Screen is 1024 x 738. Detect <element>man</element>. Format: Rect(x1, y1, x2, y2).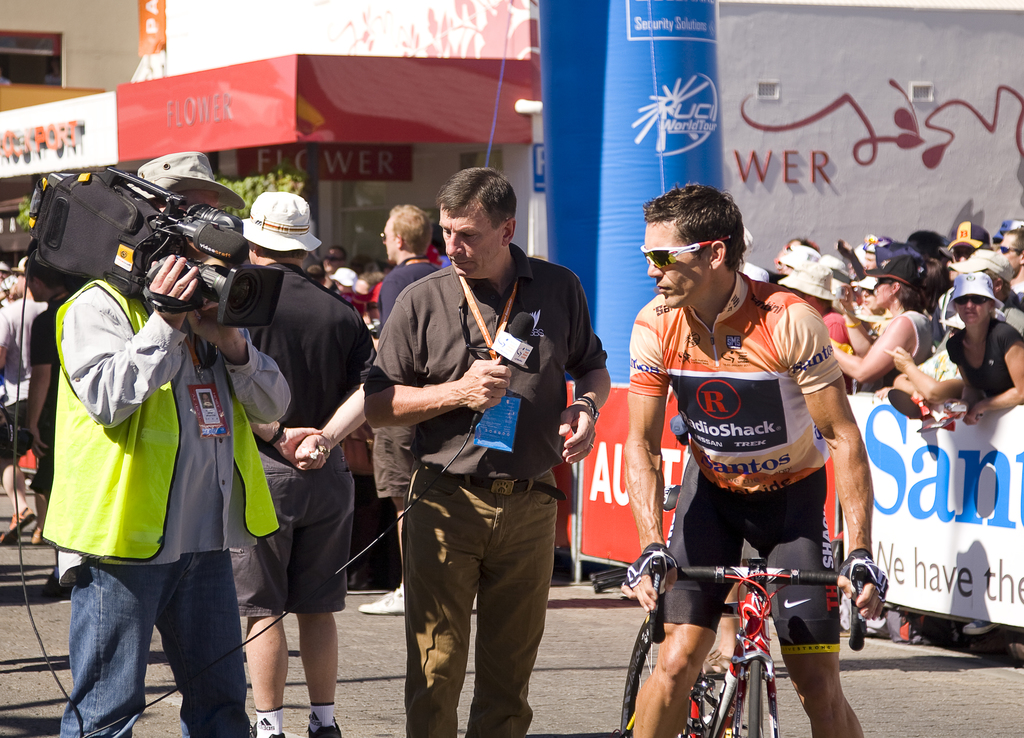
Rect(996, 229, 1023, 295).
